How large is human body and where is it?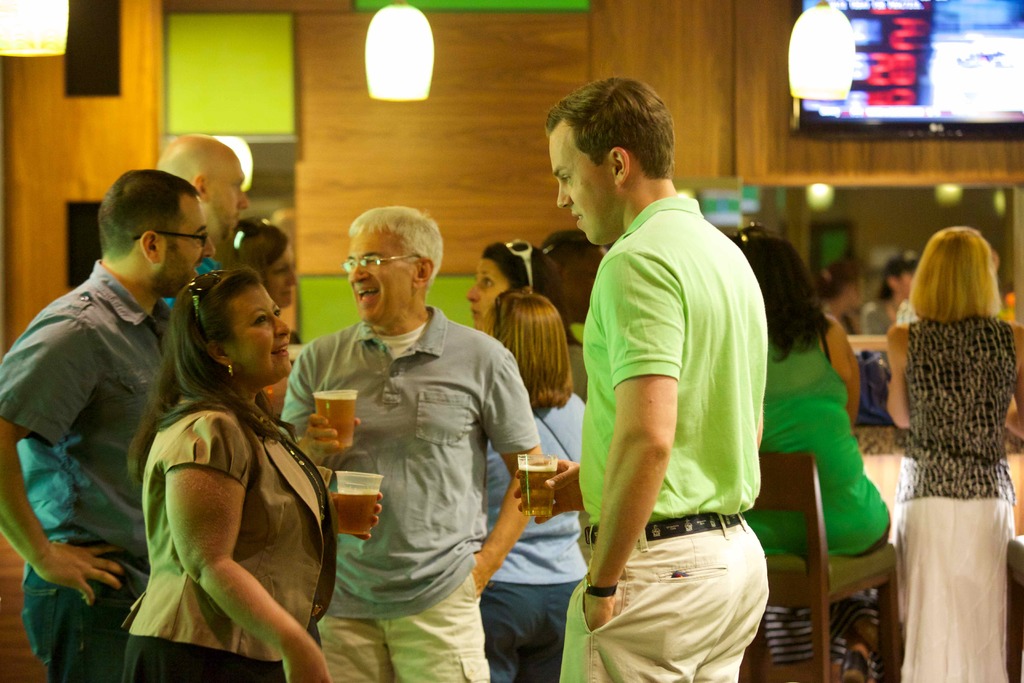
Bounding box: [left=101, top=270, right=338, bottom=680].
